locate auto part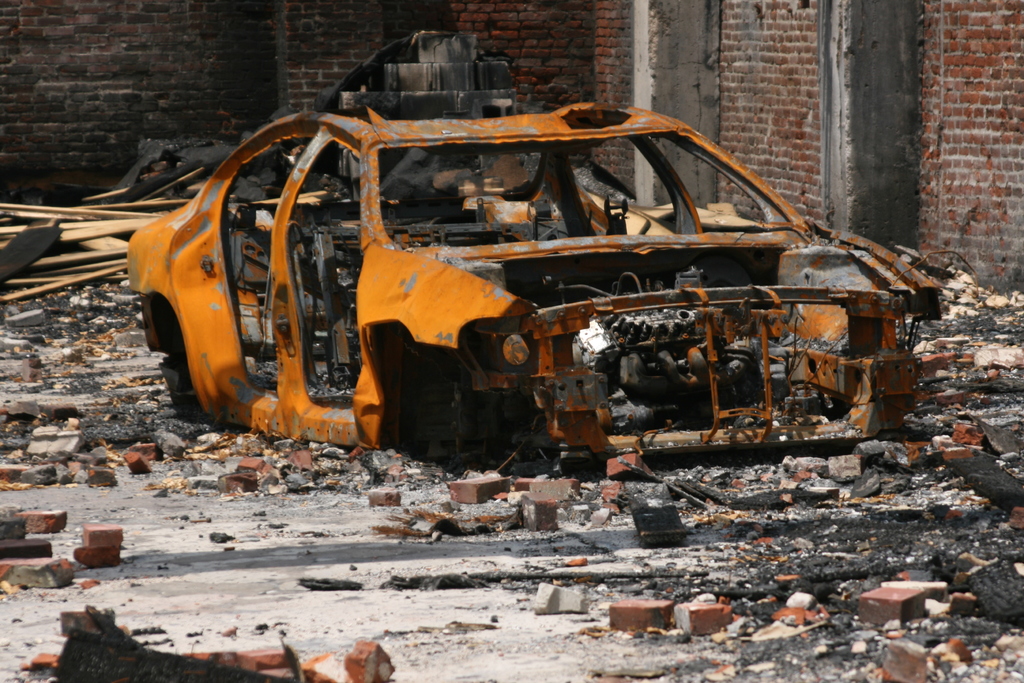
122 90 945 458
